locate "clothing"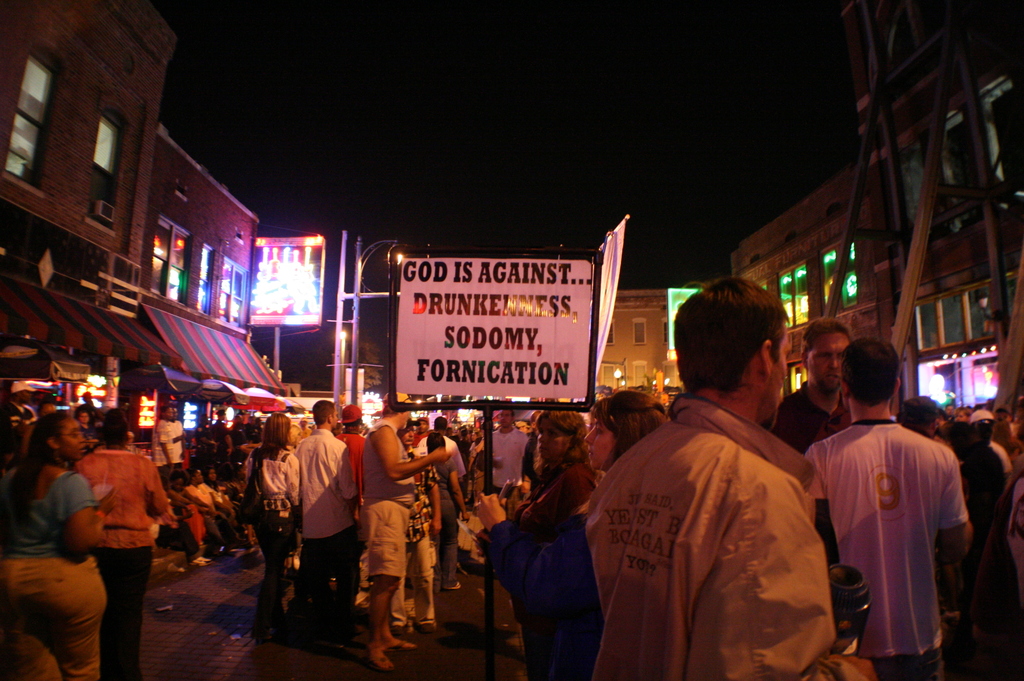
select_region(77, 444, 170, 679)
